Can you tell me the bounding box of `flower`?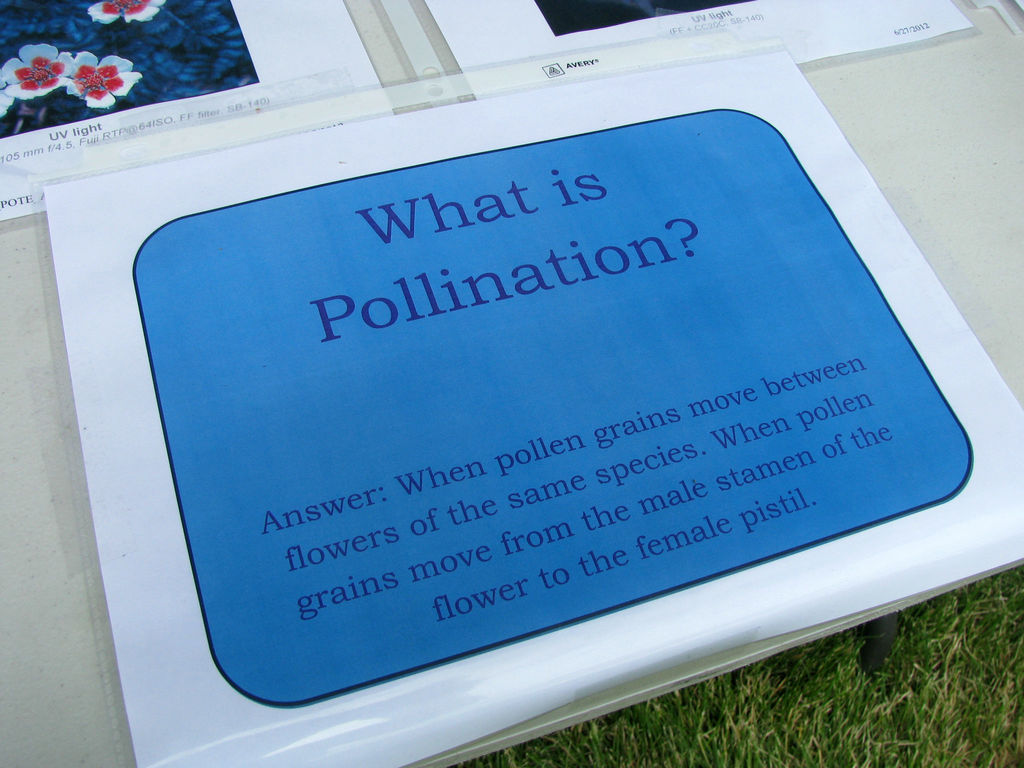
locate(89, 0, 166, 24).
